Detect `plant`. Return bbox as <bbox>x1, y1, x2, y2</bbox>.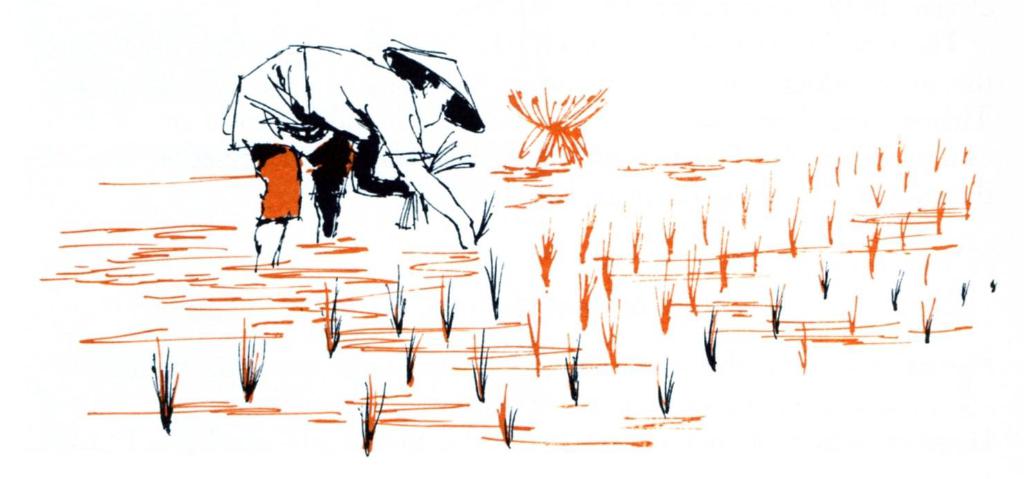
<bbox>960, 276, 973, 330</bbox>.
